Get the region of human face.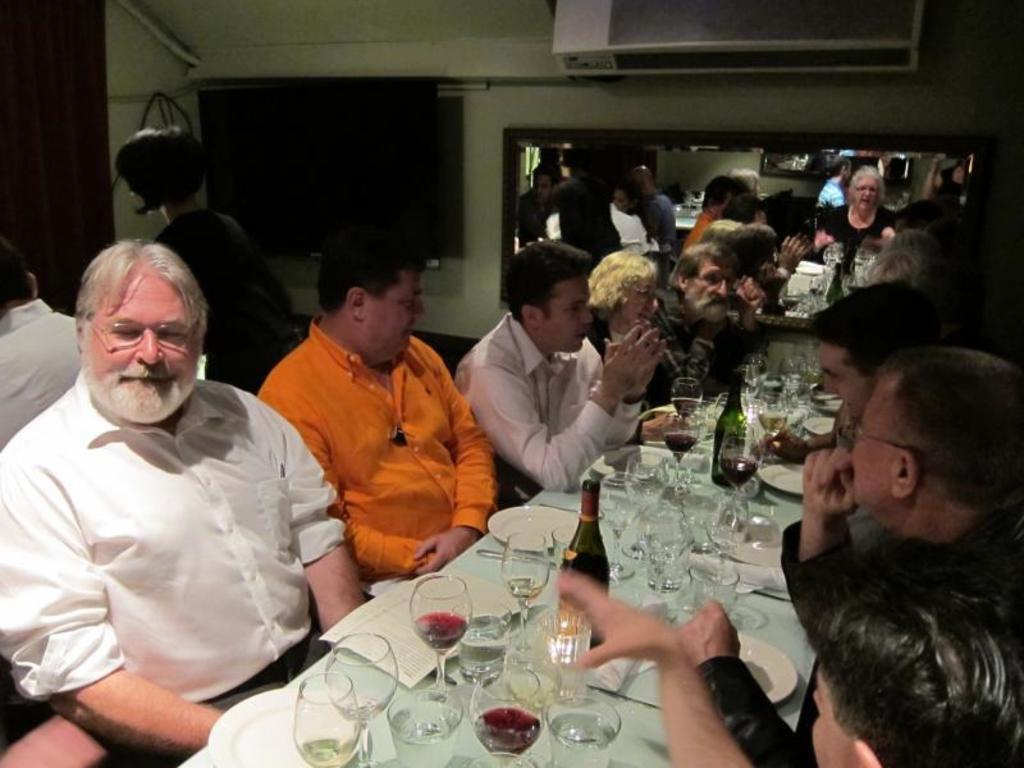
[left=813, top=667, right=854, bottom=767].
